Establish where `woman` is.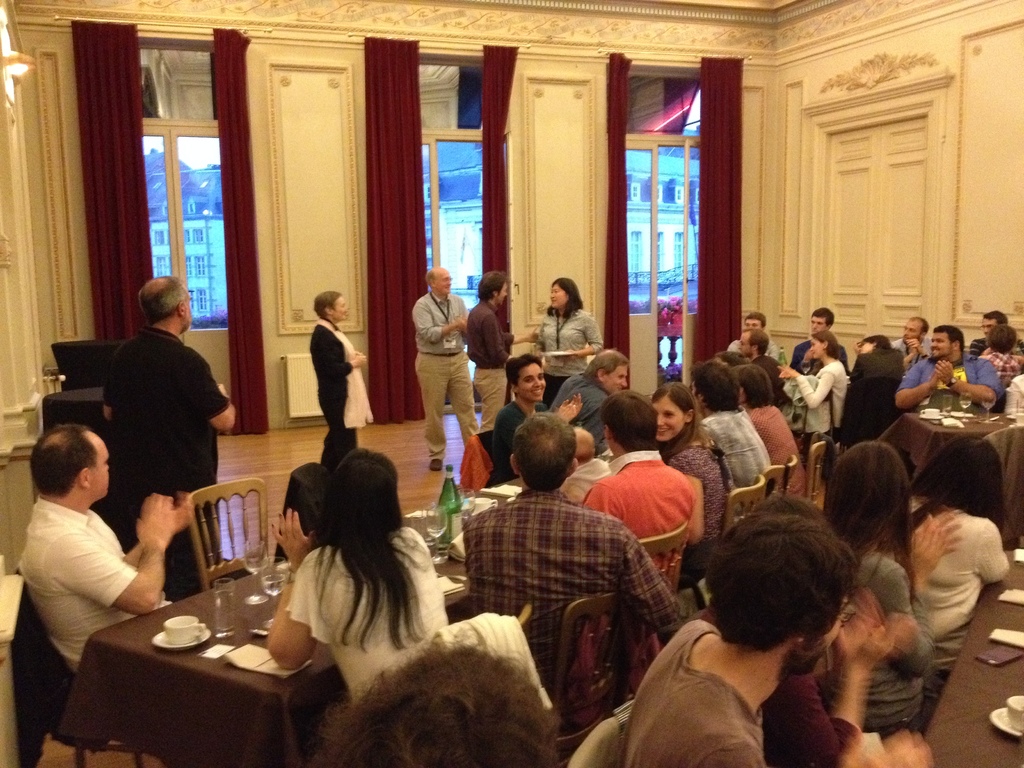
Established at {"left": 307, "top": 291, "right": 372, "bottom": 474}.
